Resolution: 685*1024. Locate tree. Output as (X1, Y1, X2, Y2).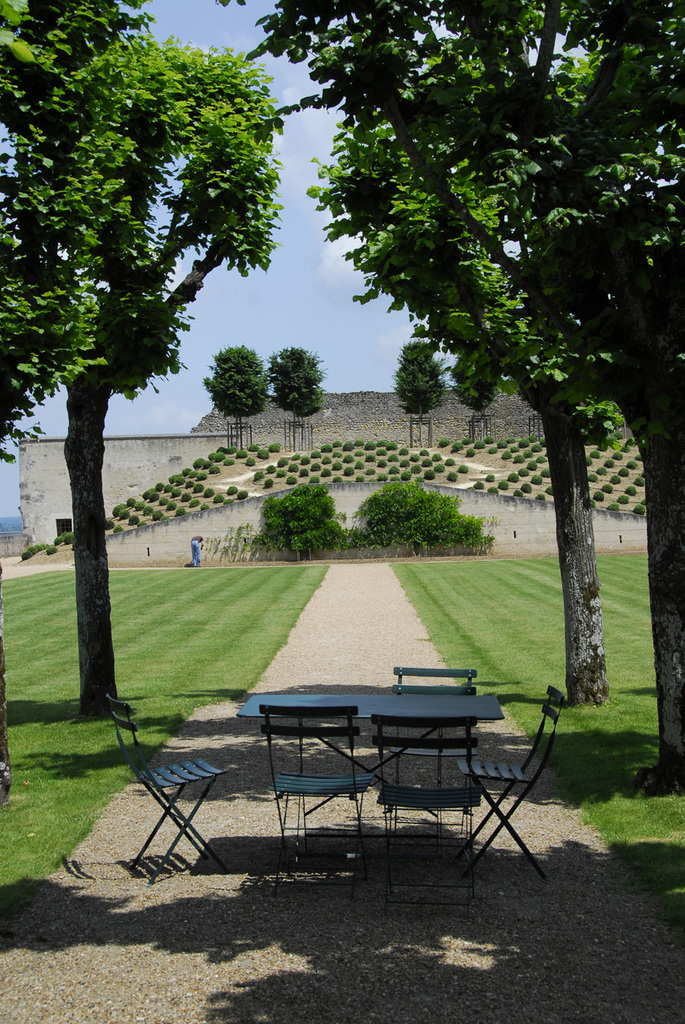
(265, 343, 320, 476).
